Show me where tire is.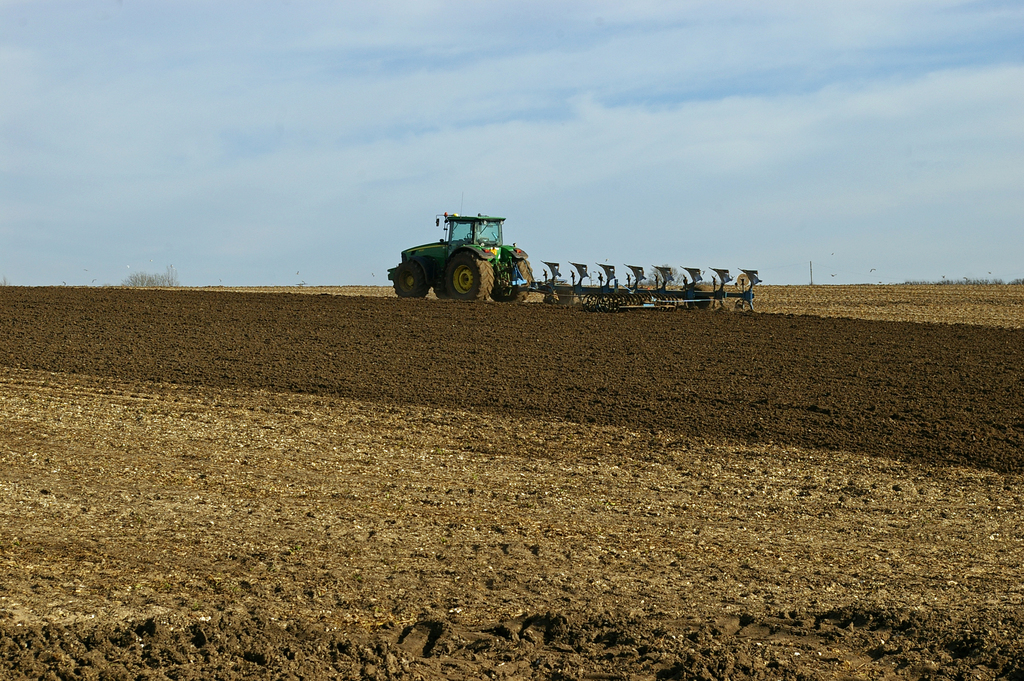
tire is at 687 283 712 309.
